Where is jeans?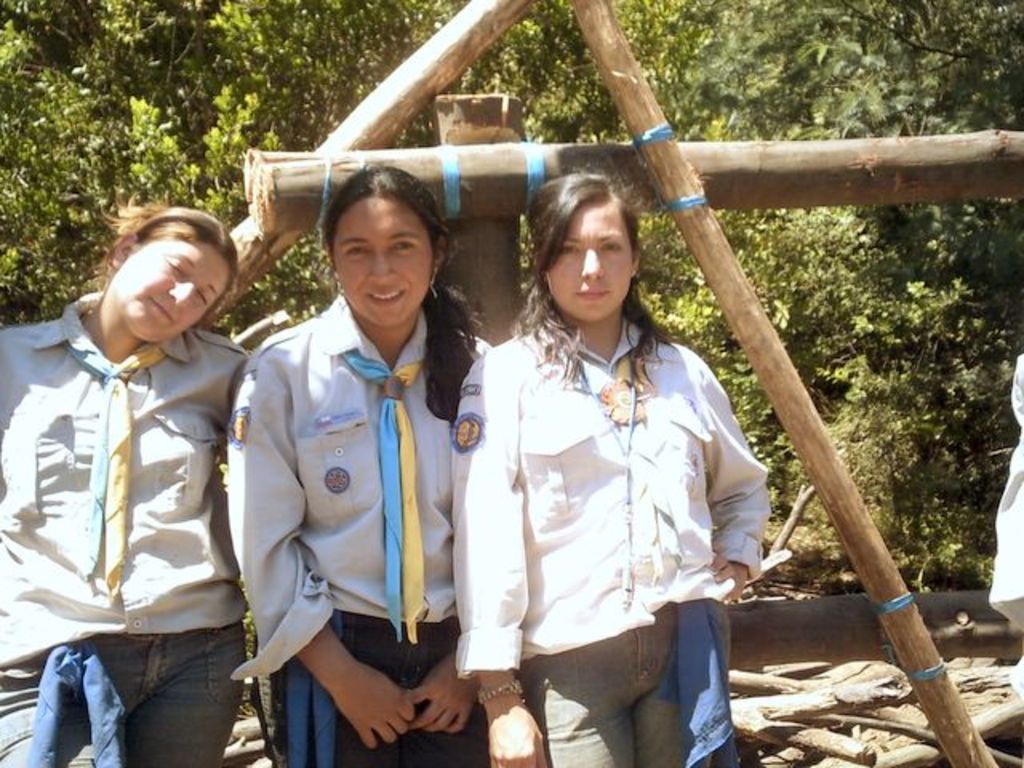
282, 611, 488, 766.
